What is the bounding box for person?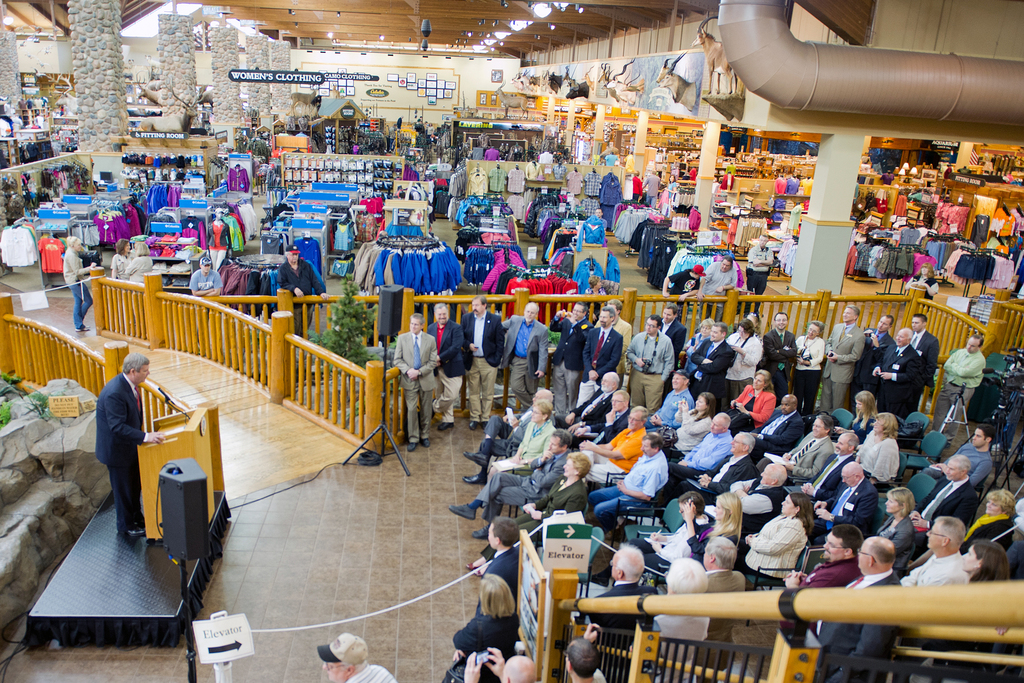
{"x1": 314, "y1": 634, "x2": 390, "y2": 682}.
